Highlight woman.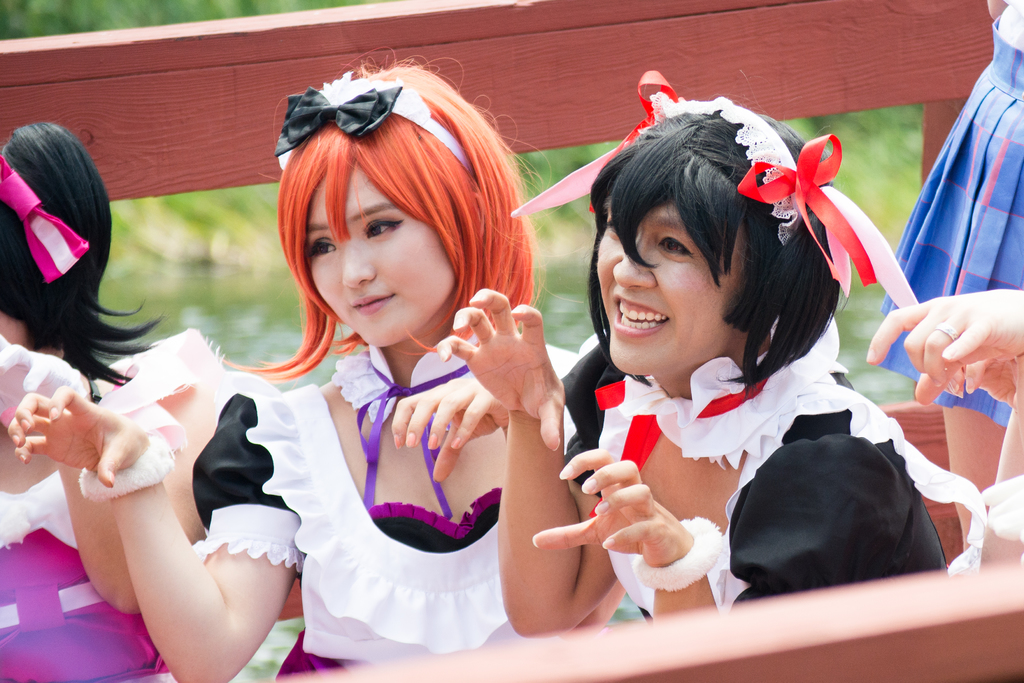
Highlighted region: rect(0, 123, 220, 682).
